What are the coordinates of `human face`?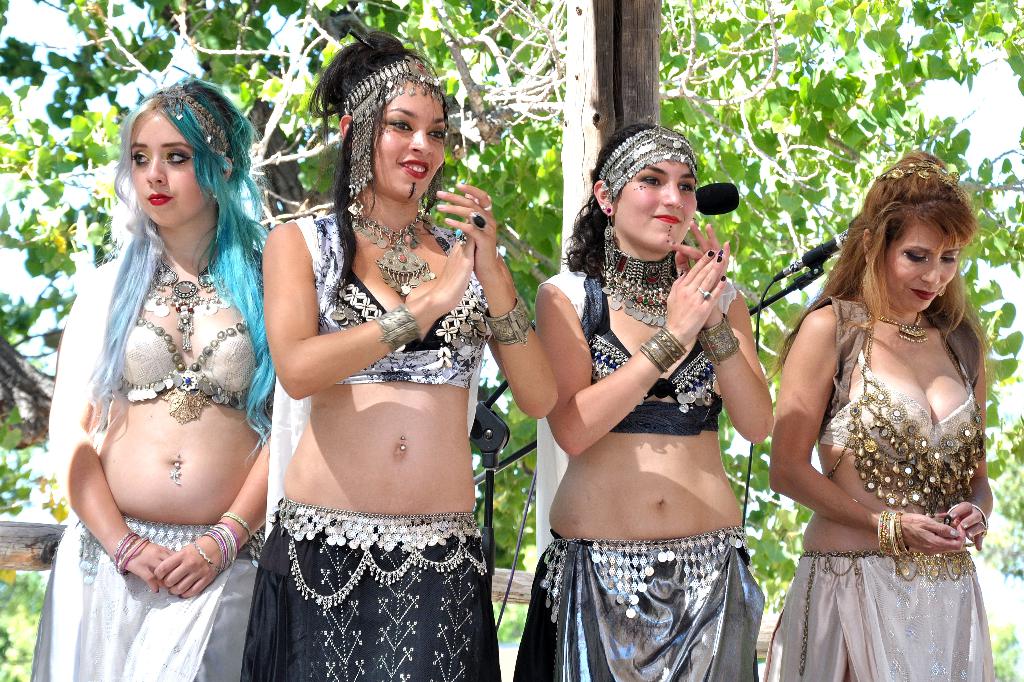
pyautogui.locateOnScreen(881, 215, 960, 309).
